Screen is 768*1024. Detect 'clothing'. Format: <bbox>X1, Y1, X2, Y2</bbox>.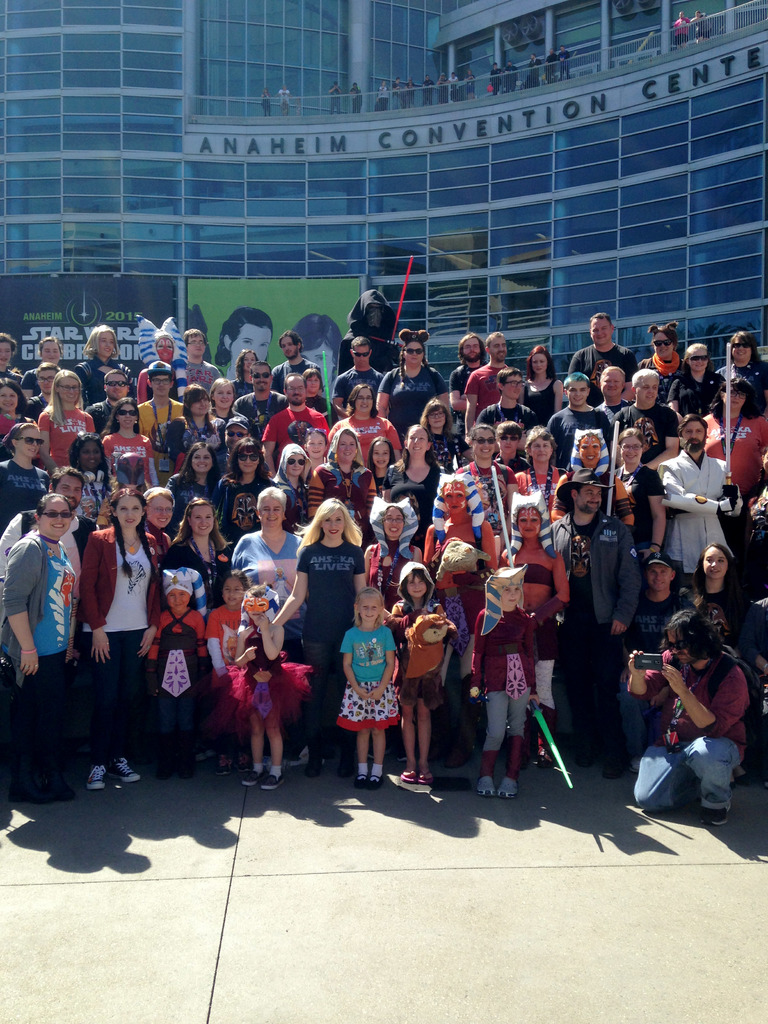
<bbox>725, 363, 767, 404</bbox>.
